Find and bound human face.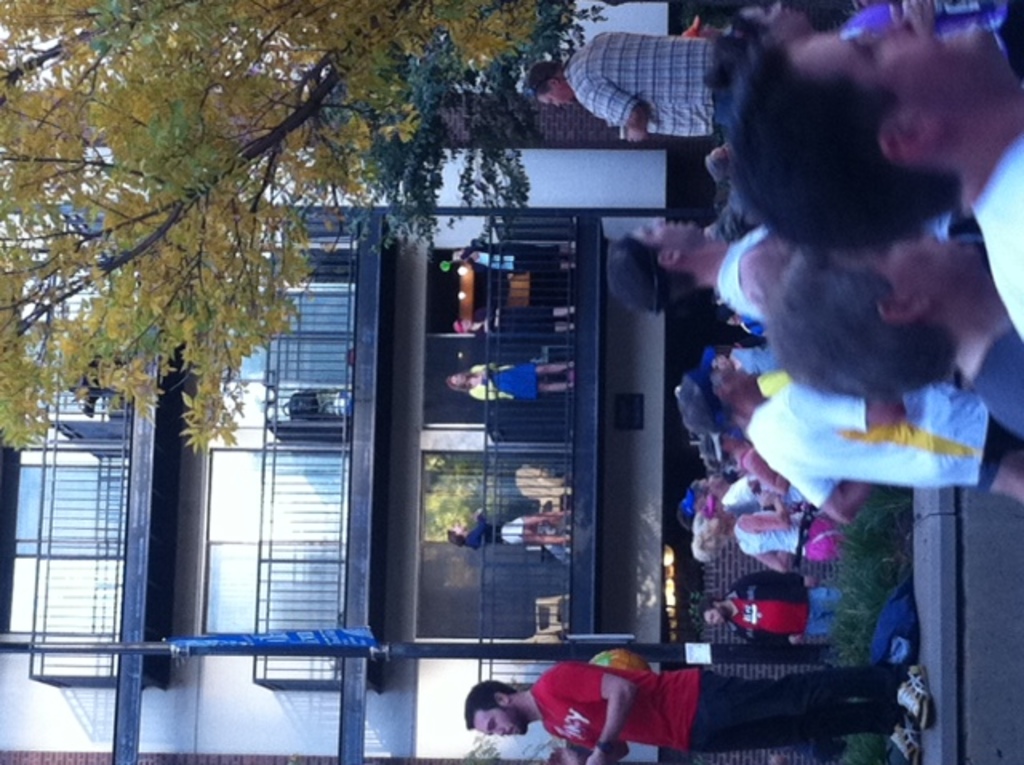
Bound: <region>536, 88, 574, 109</region>.
